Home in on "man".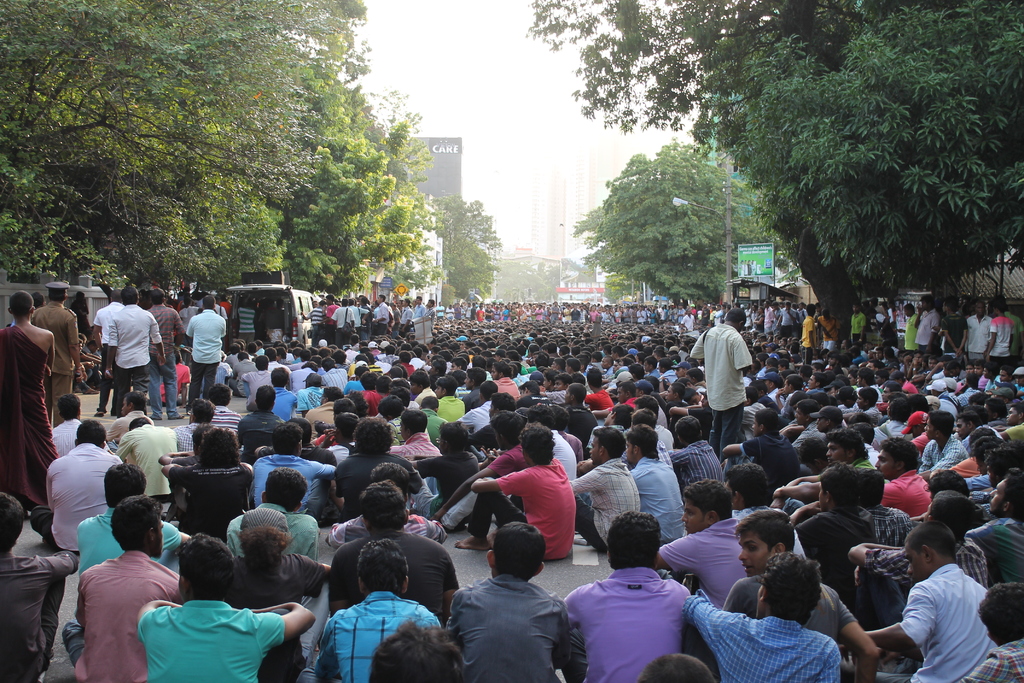
Homed in at [left=134, top=534, right=317, bottom=682].
